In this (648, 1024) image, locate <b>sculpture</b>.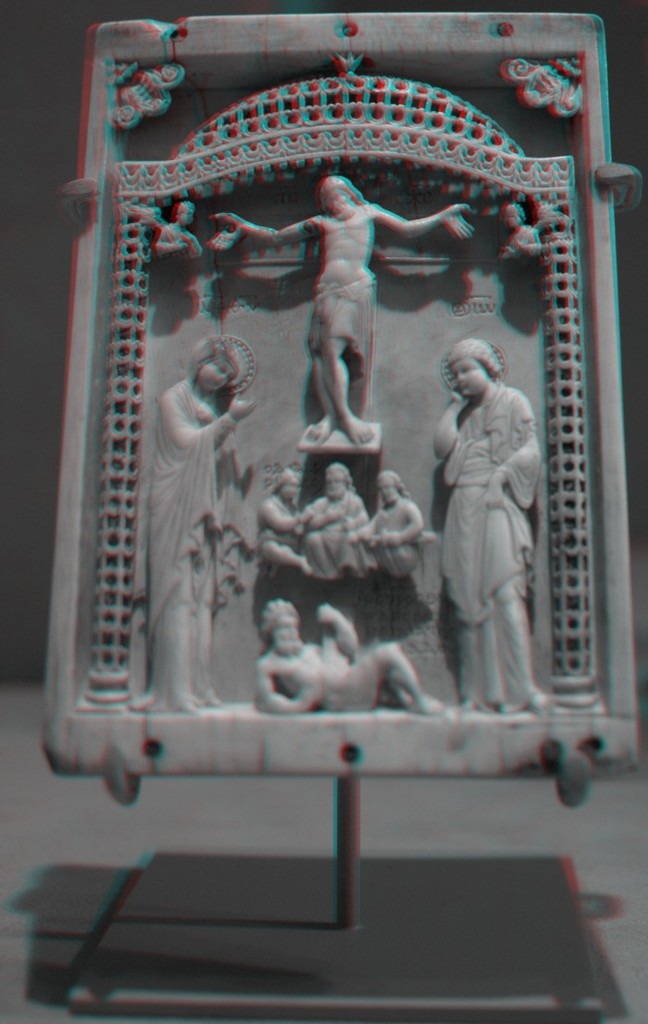
Bounding box: (left=288, top=453, right=376, bottom=589).
